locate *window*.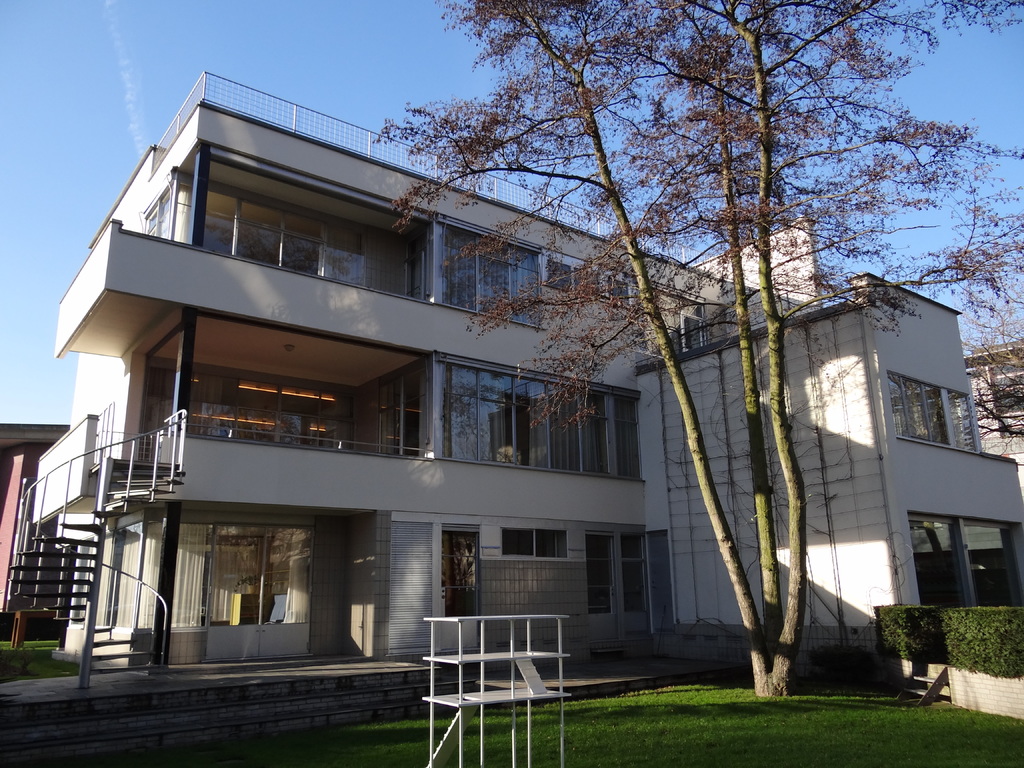
Bounding box: [885, 375, 987, 458].
